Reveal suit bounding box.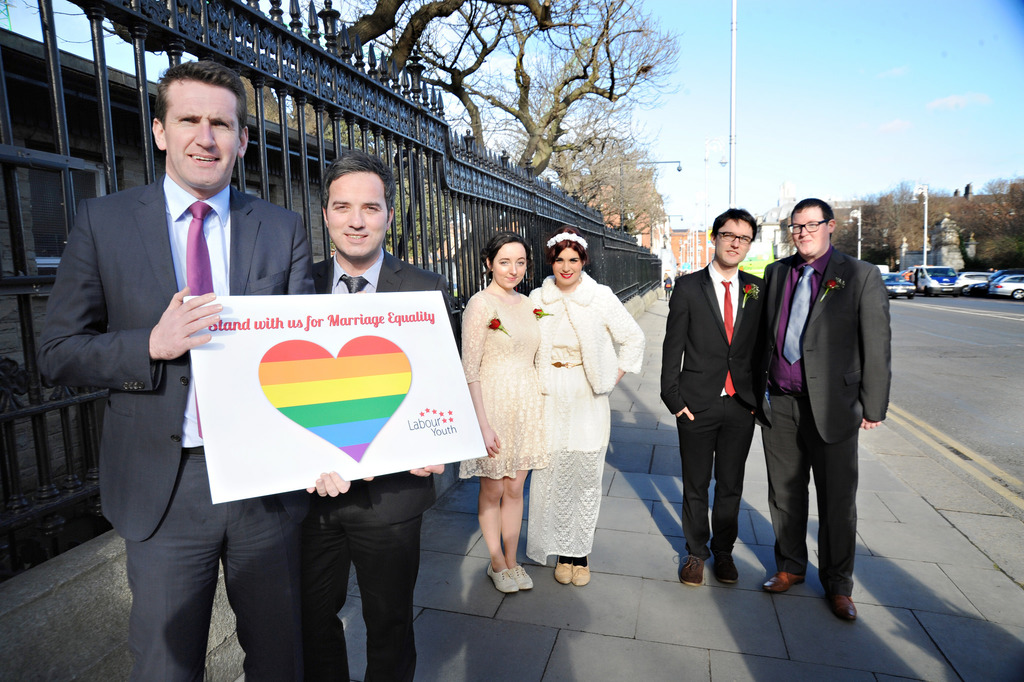
Revealed: 38, 171, 316, 681.
